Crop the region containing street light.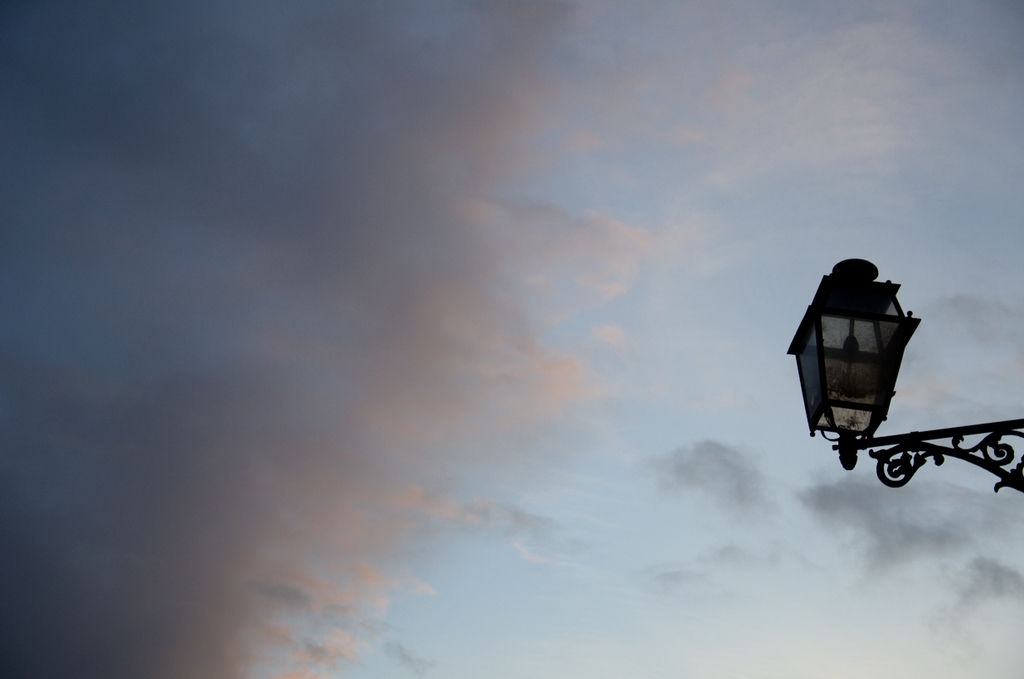
Crop region: [794, 247, 947, 507].
